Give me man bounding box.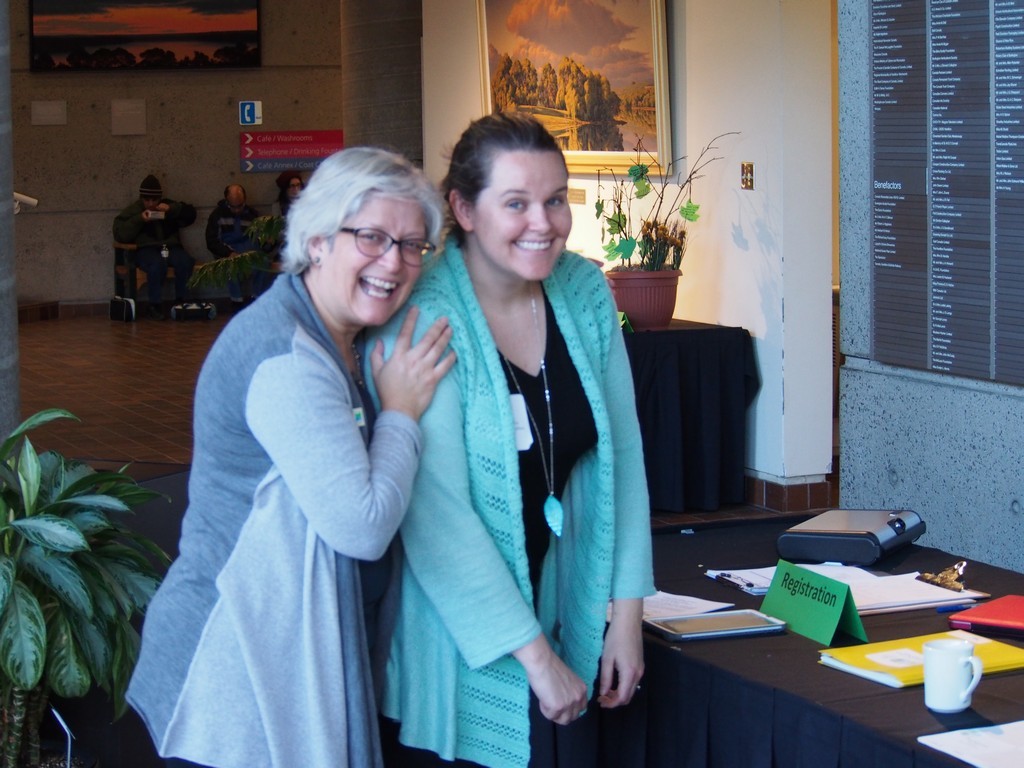
<box>116,177,202,297</box>.
